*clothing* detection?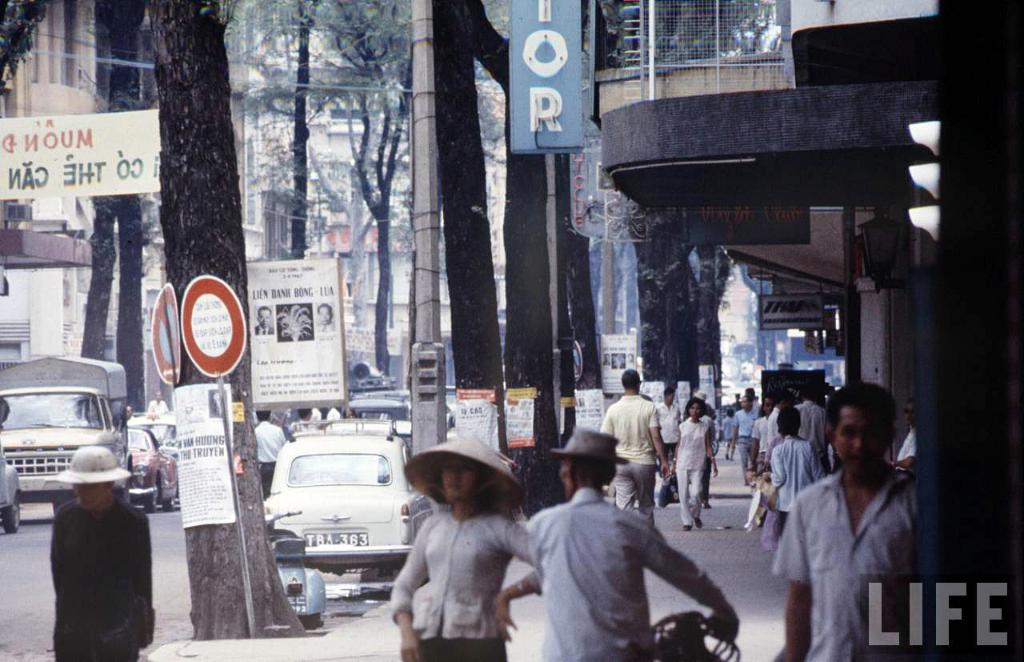
locate(528, 493, 735, 661)
